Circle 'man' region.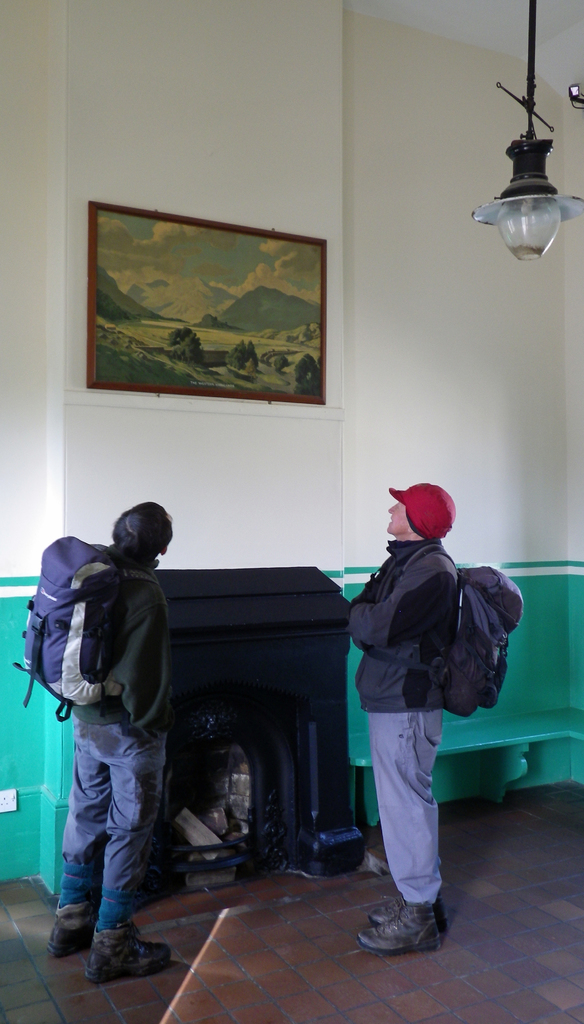
Region: {"x1": 334, "y1": 481, "x2": 520, "y2": 957}.
